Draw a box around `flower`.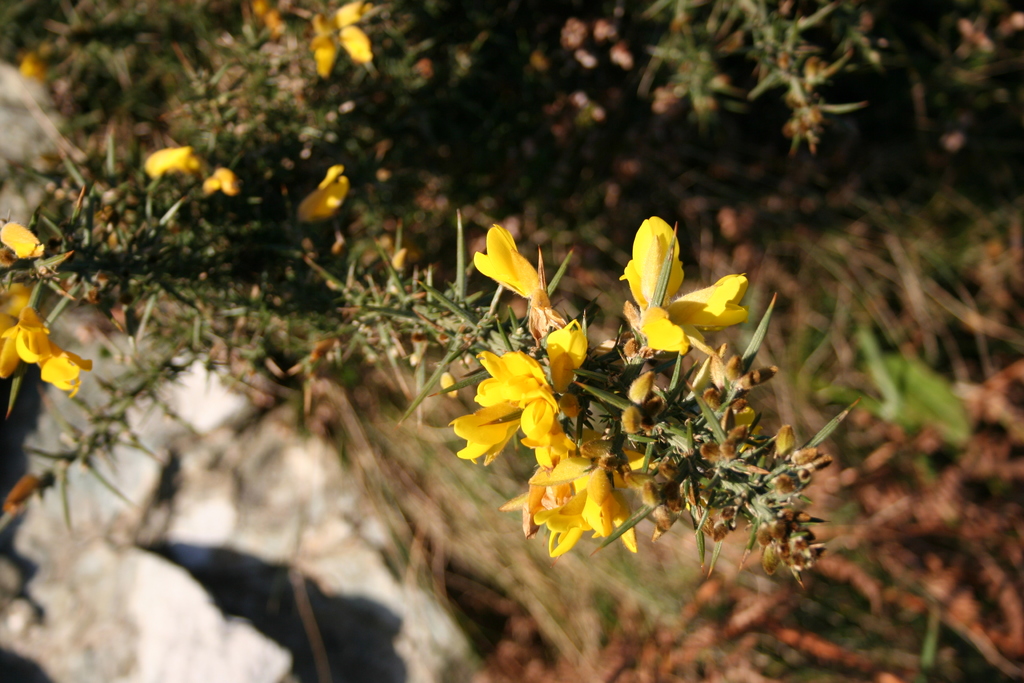
(x1=621, y1=197, x2=767, y2=376).
